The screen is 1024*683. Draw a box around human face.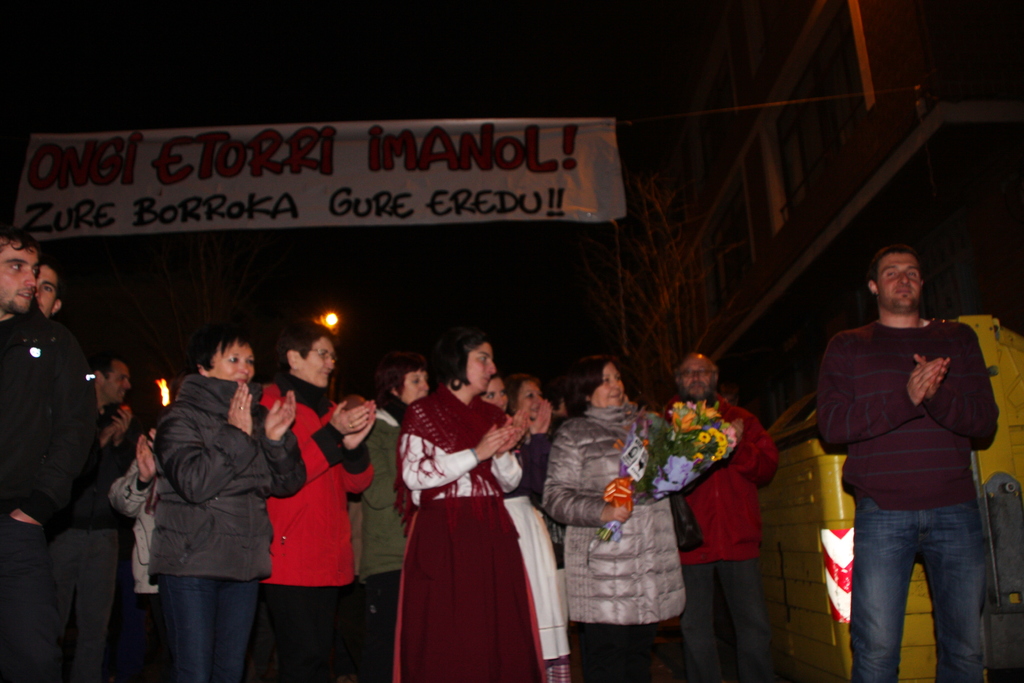
bbox(35, 265, 56, 314).
